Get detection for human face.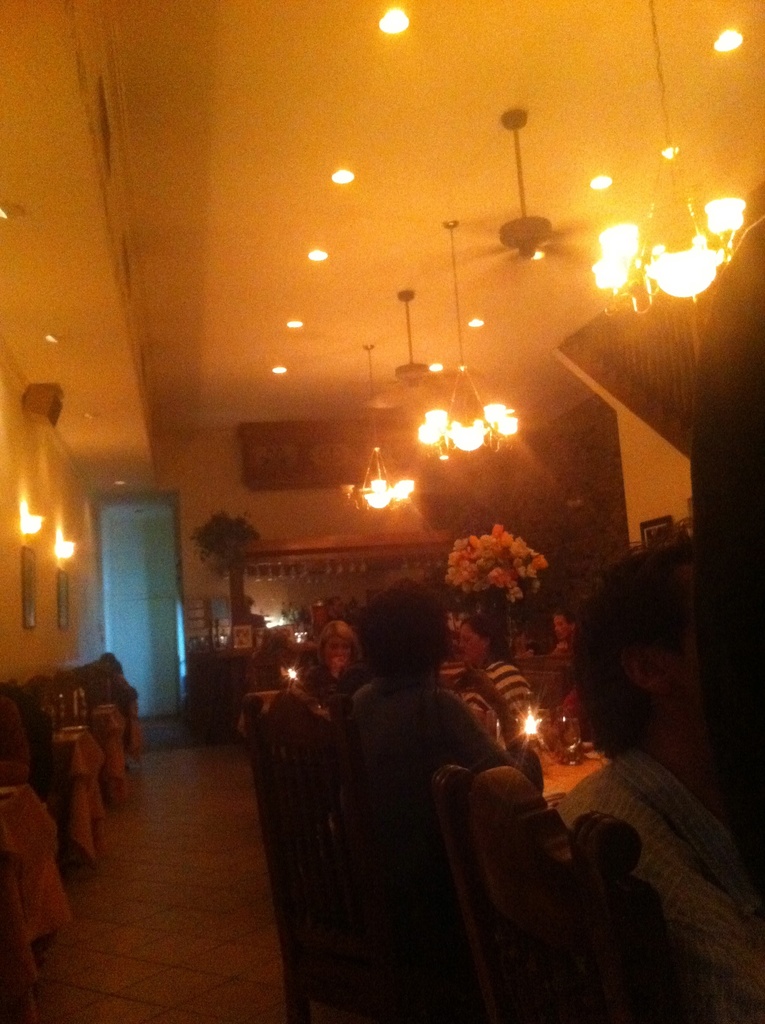
Detection: locate(554, 614, 572, 641).
